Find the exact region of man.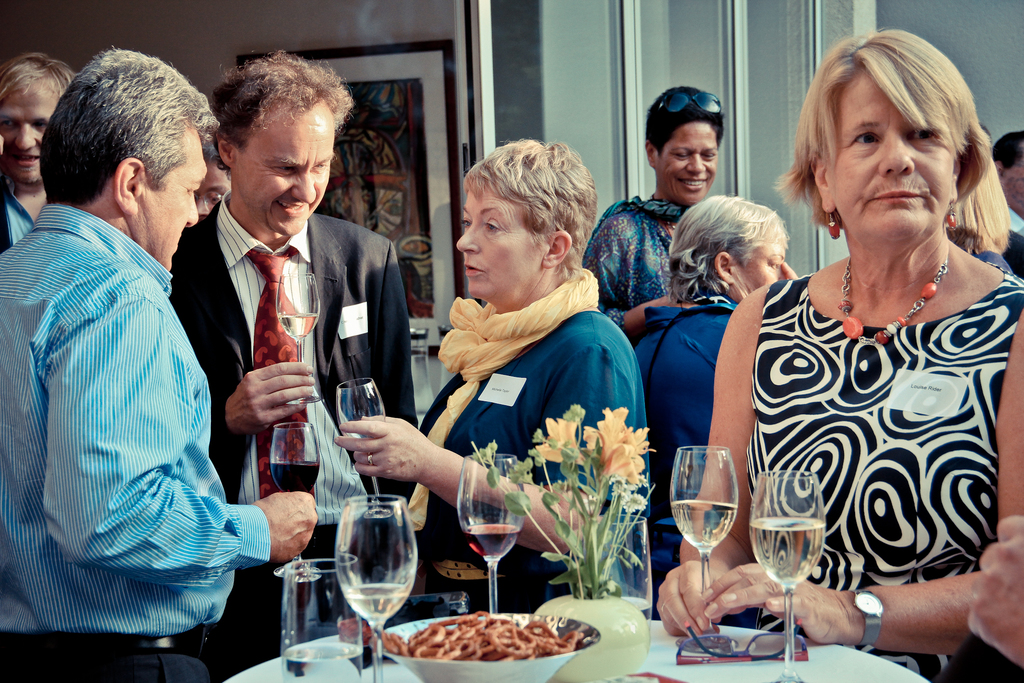
Exact region: [7, 56, 261, 662].
